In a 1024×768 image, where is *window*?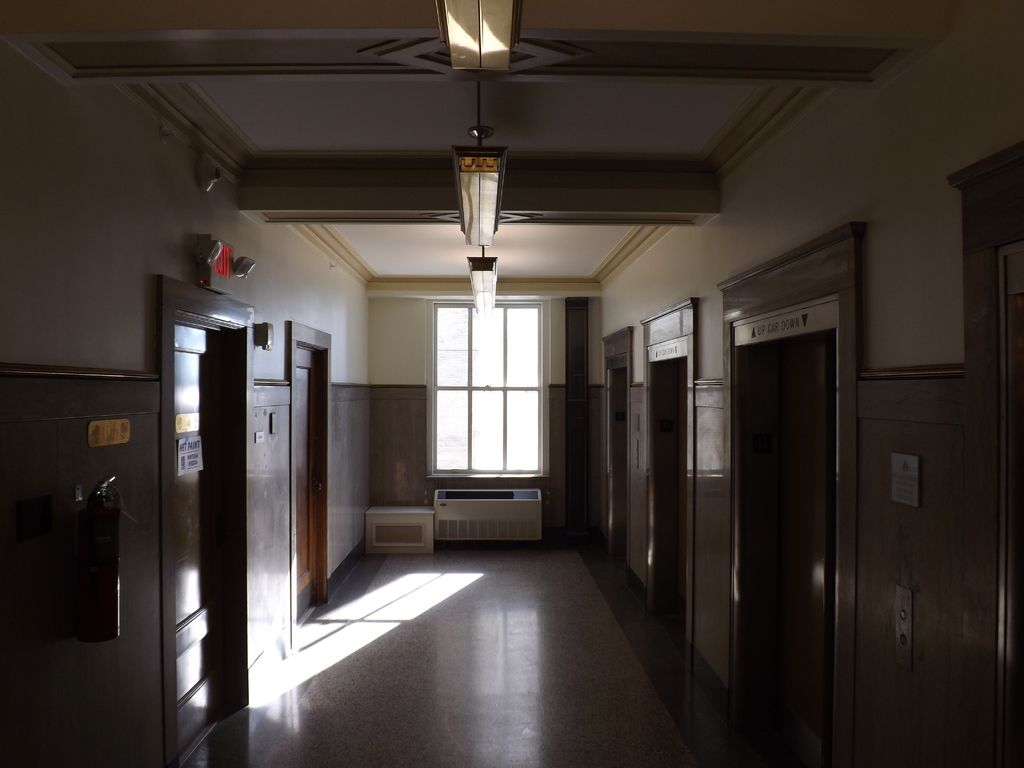
Rect(428, 301, 549, 481).
